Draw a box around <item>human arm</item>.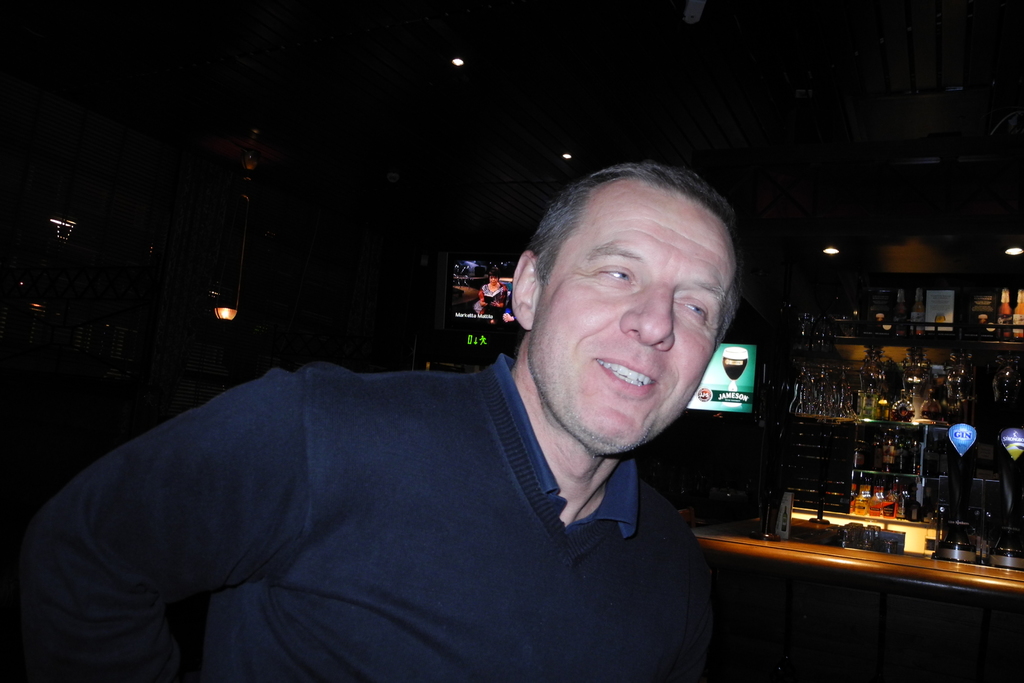
<bbox>21, 358, 337, 657</bbox>.
